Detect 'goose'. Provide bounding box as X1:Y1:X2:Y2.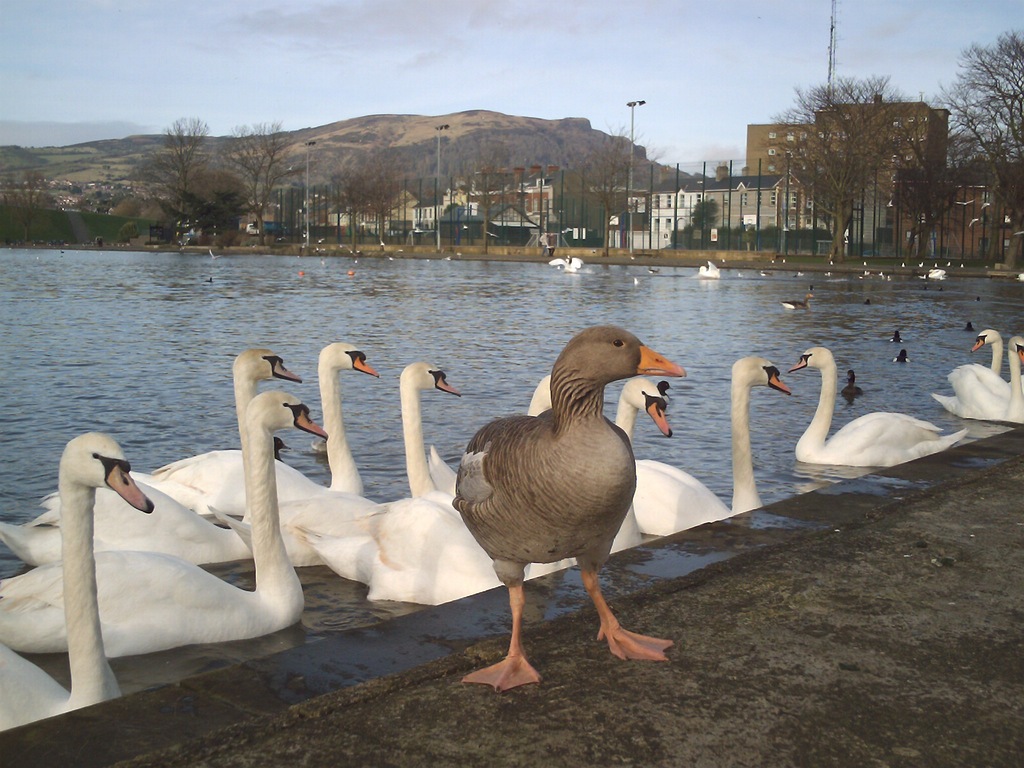
0:433:154:724.
